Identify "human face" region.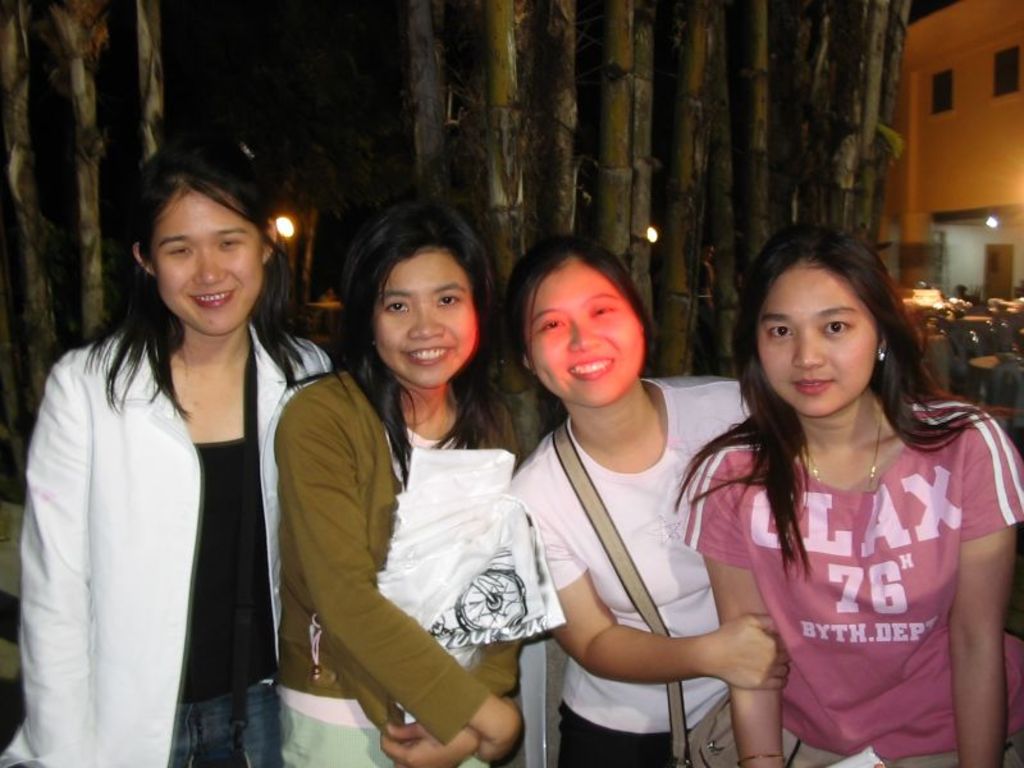
Region: [758, 261, 879, 407].
